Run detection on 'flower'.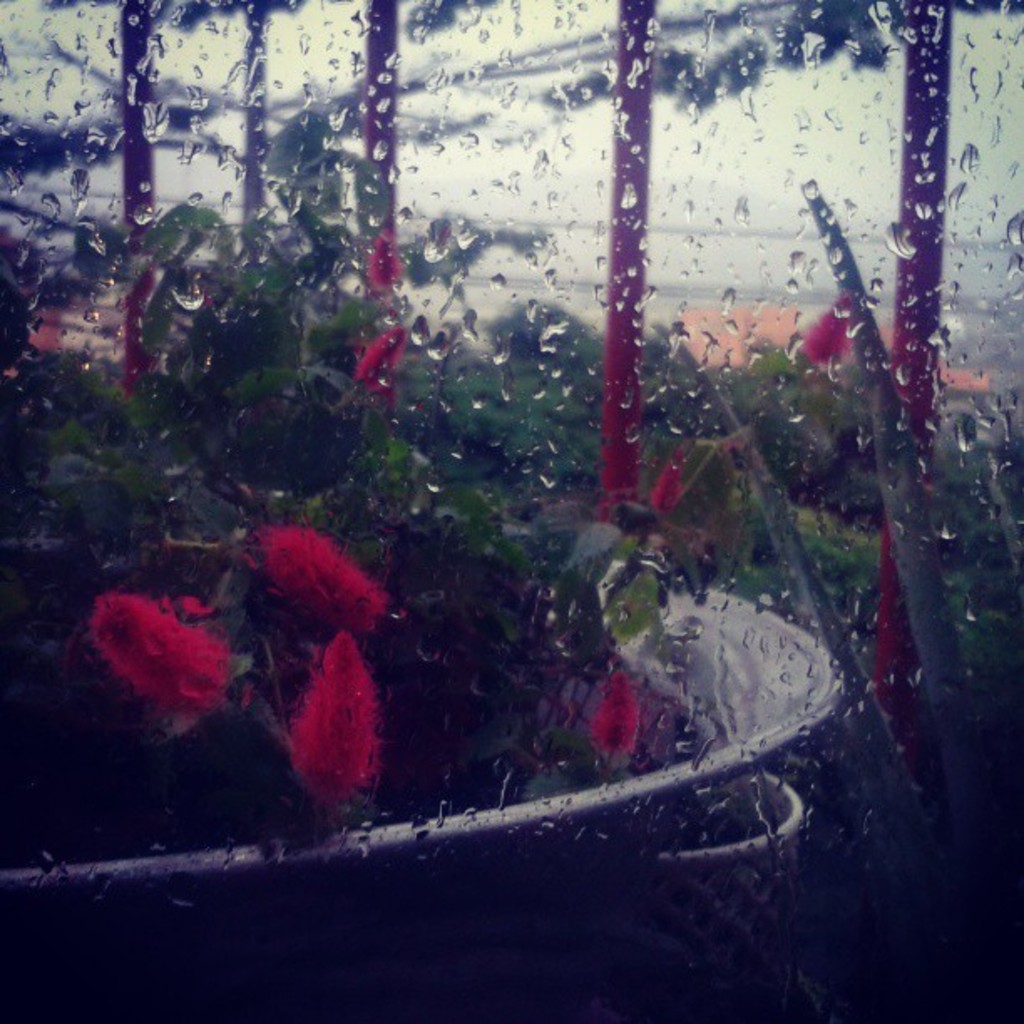
Result: {"left": 251, "top": 530, "right": 385, "bottom": 622}.
